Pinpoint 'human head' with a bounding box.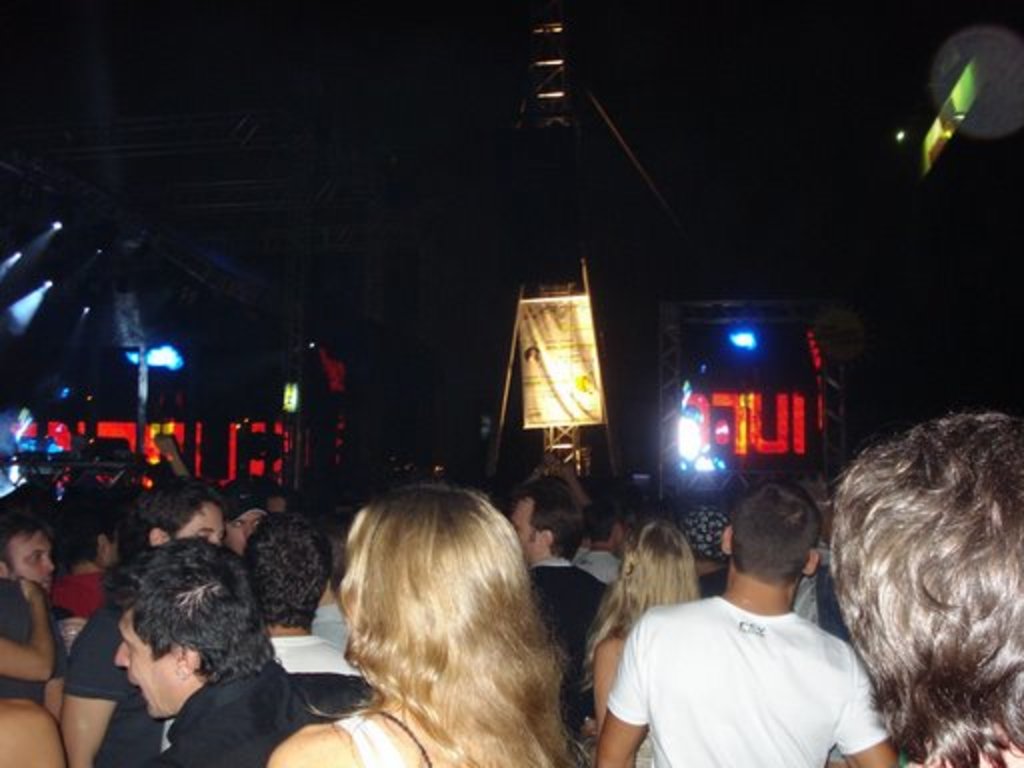
<box>720,476,822,594</box>.
